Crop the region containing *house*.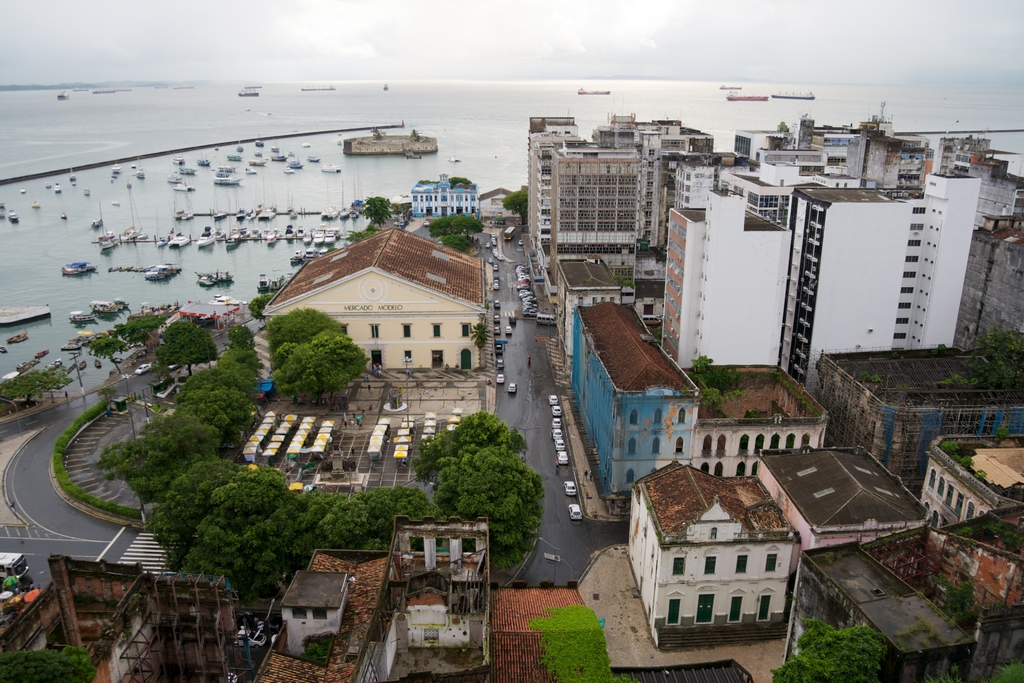
Crop region: <box>664,181,792,374</box>.
